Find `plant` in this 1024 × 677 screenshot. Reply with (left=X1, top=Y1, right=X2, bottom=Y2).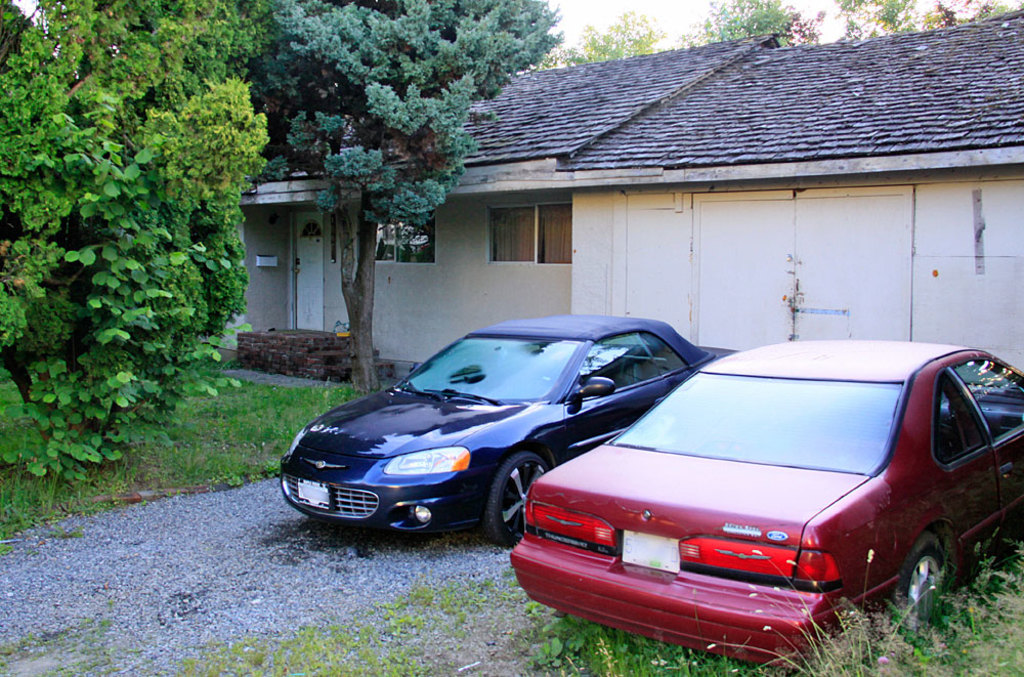
(left=60, top=647, right=108, bottom=674).
